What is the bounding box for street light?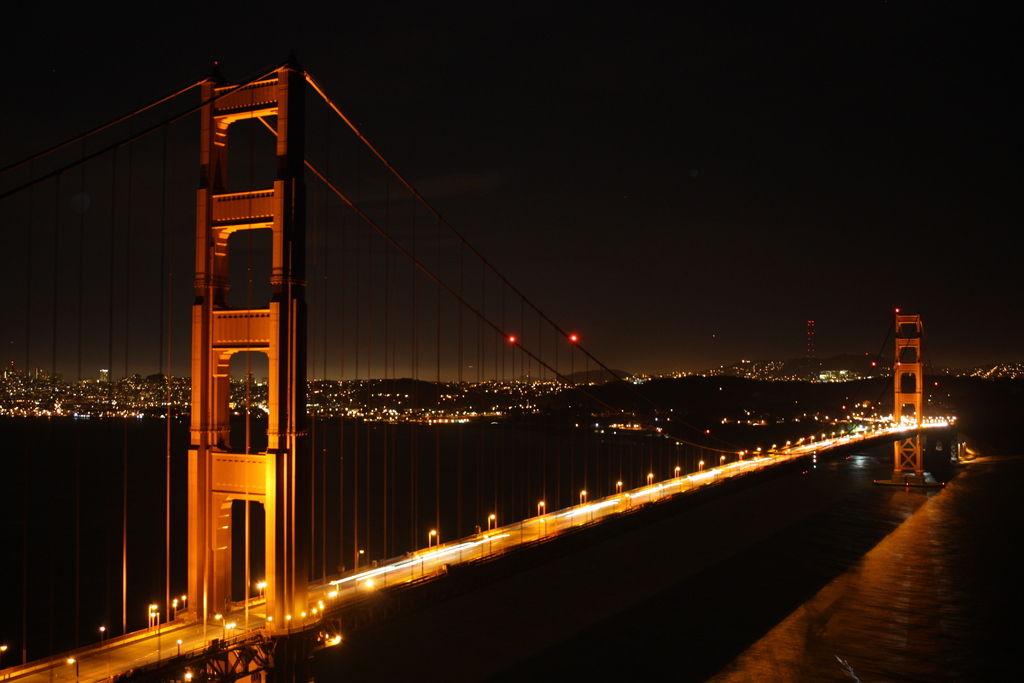
<bbox>152, 612, 155, 626</bbox>.
